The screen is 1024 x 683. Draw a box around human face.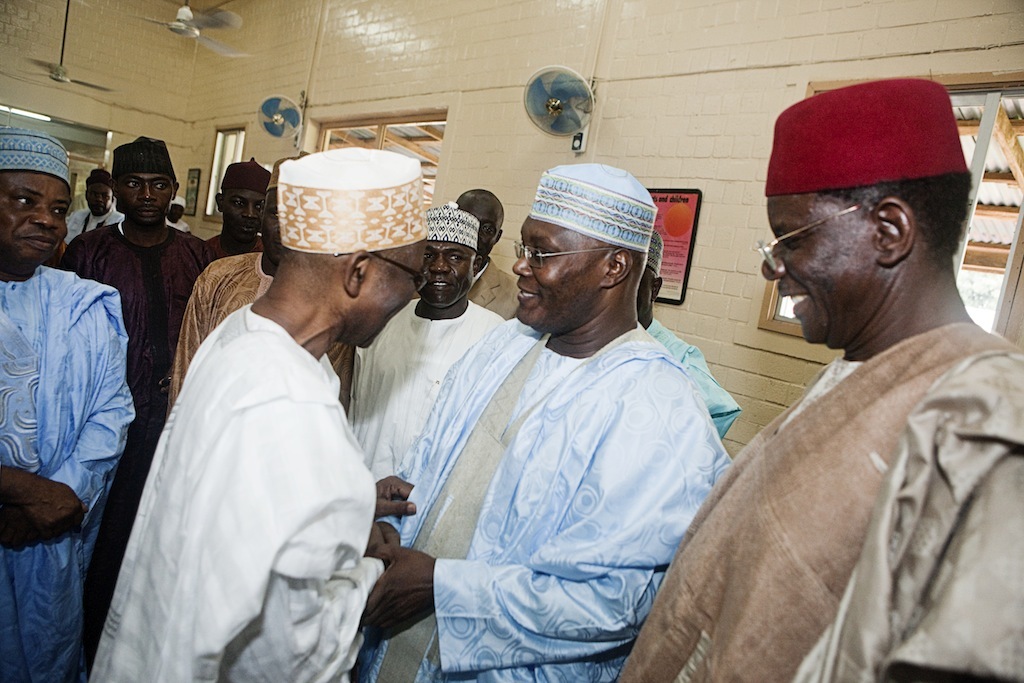
locate(758, 193, 860, 339).
